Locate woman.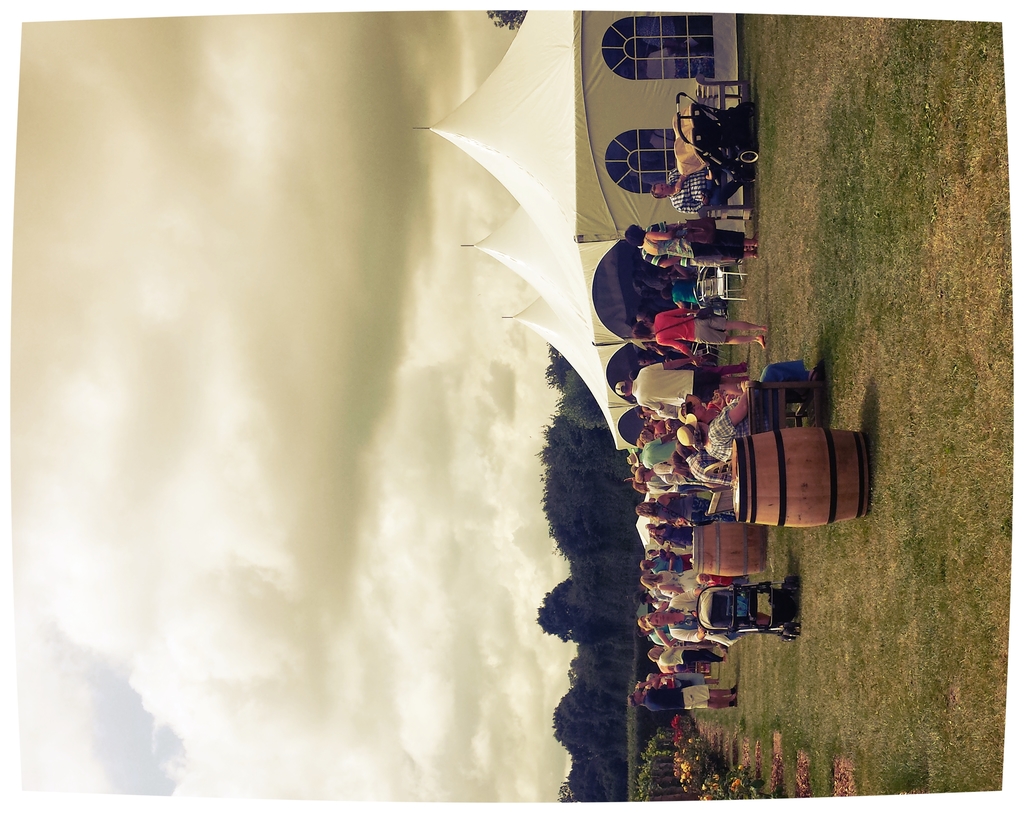
Bounding box: crop(643, 522, 705, 554).
